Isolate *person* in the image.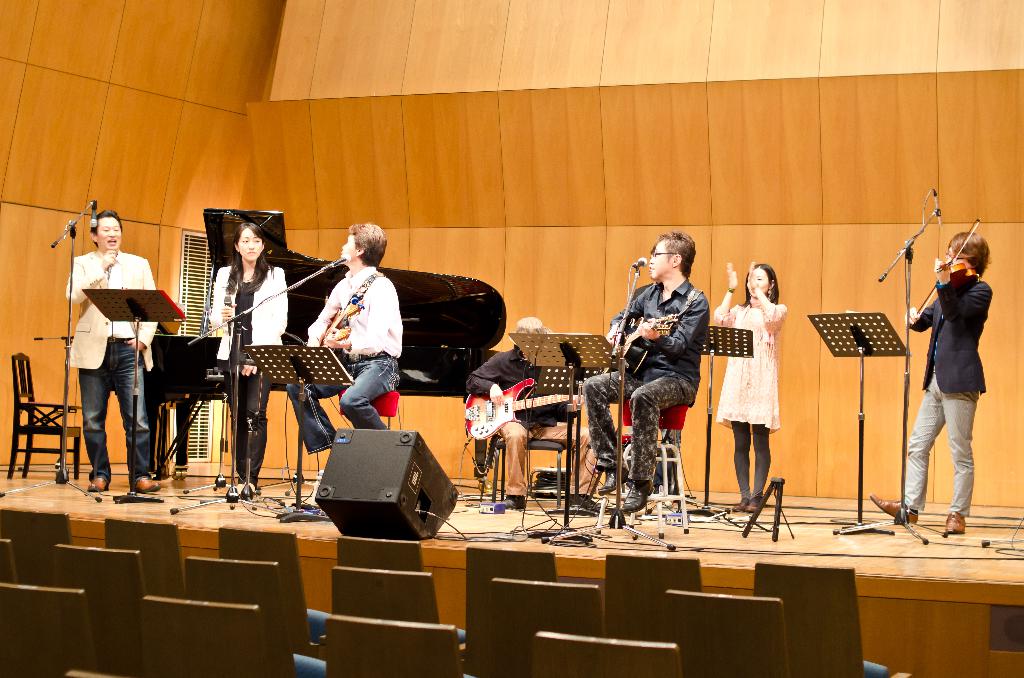
Isolated region: x1=205, y1=221, x2=289, y2=491.
